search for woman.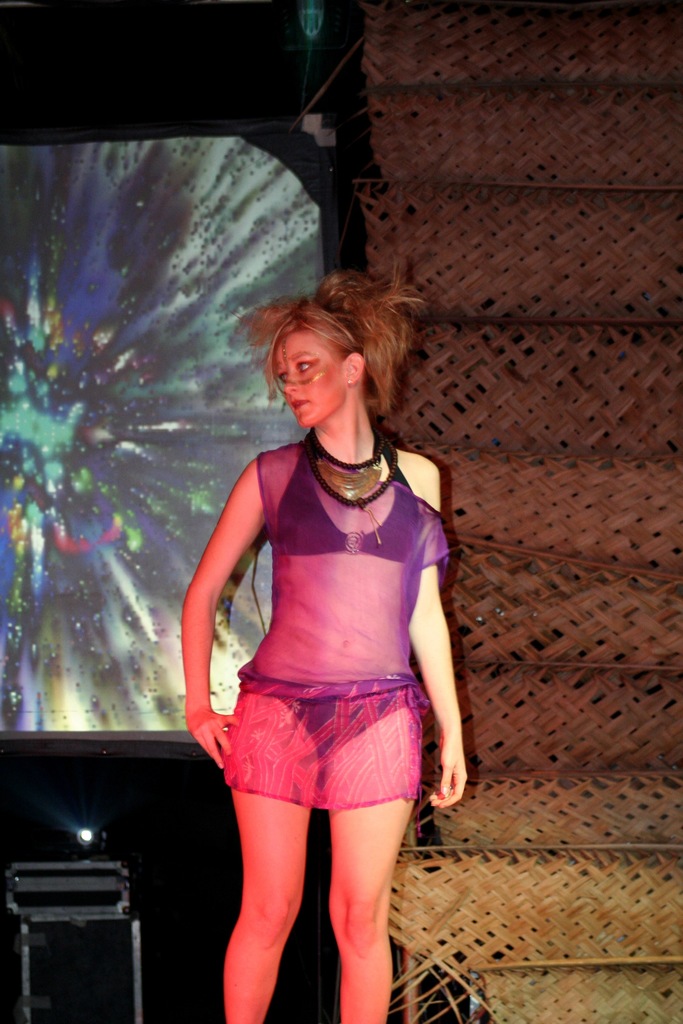
Found at crop(174, 266, 468, 1019).
